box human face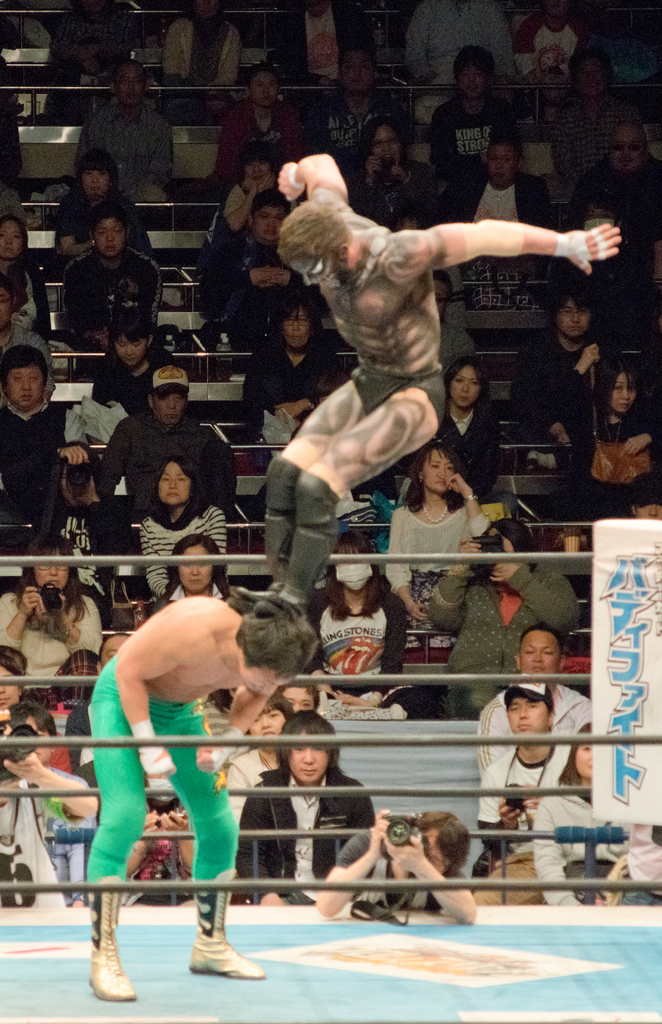
(373, 127, 401, 163)
